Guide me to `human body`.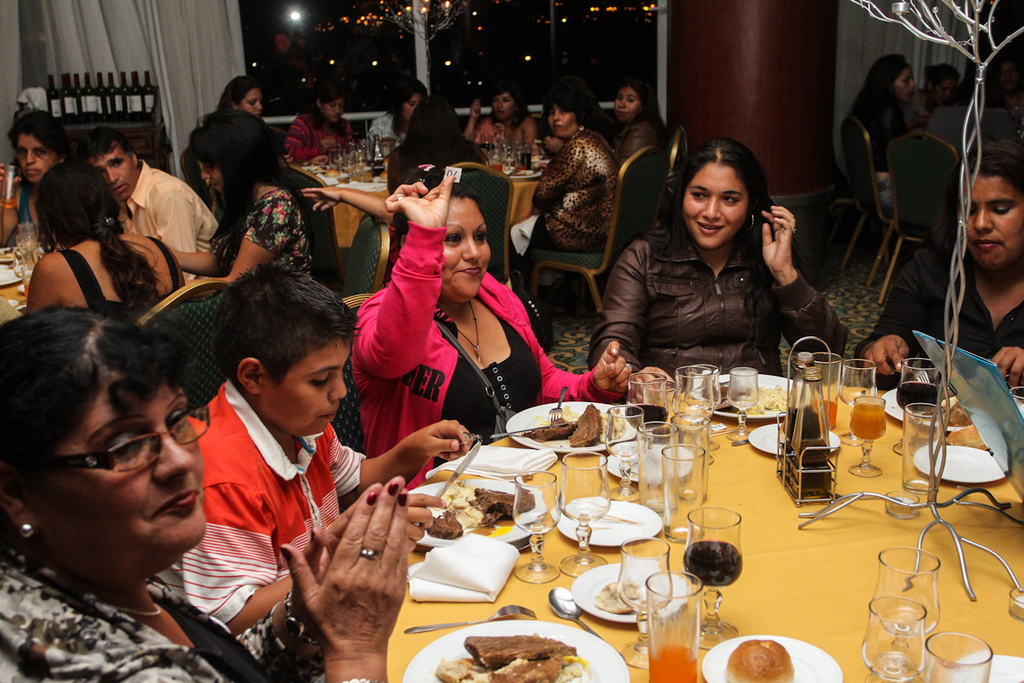
Guidance: 614,82,672,155.
